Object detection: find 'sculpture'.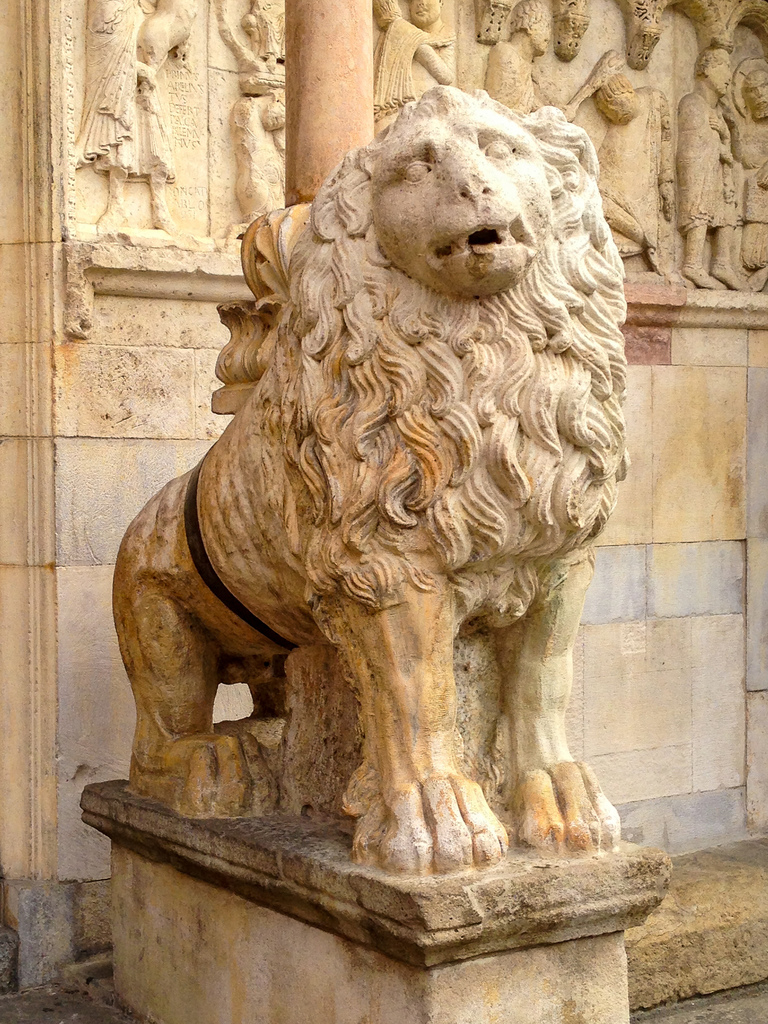
[481, 1, 552, 110].
